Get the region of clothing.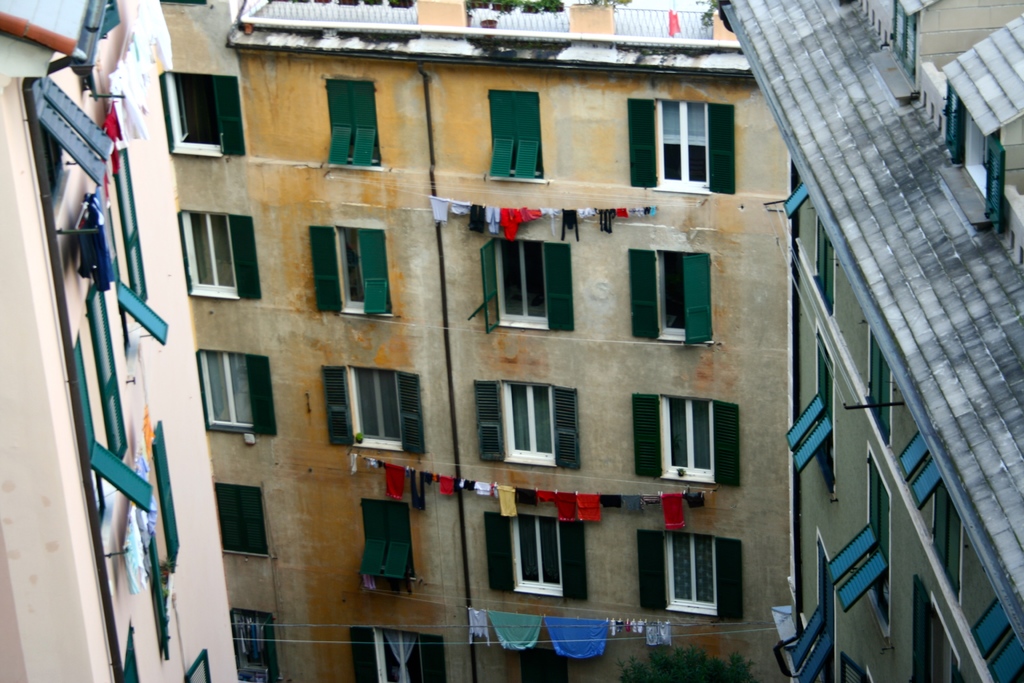
region(130, 497, 148, 545).
